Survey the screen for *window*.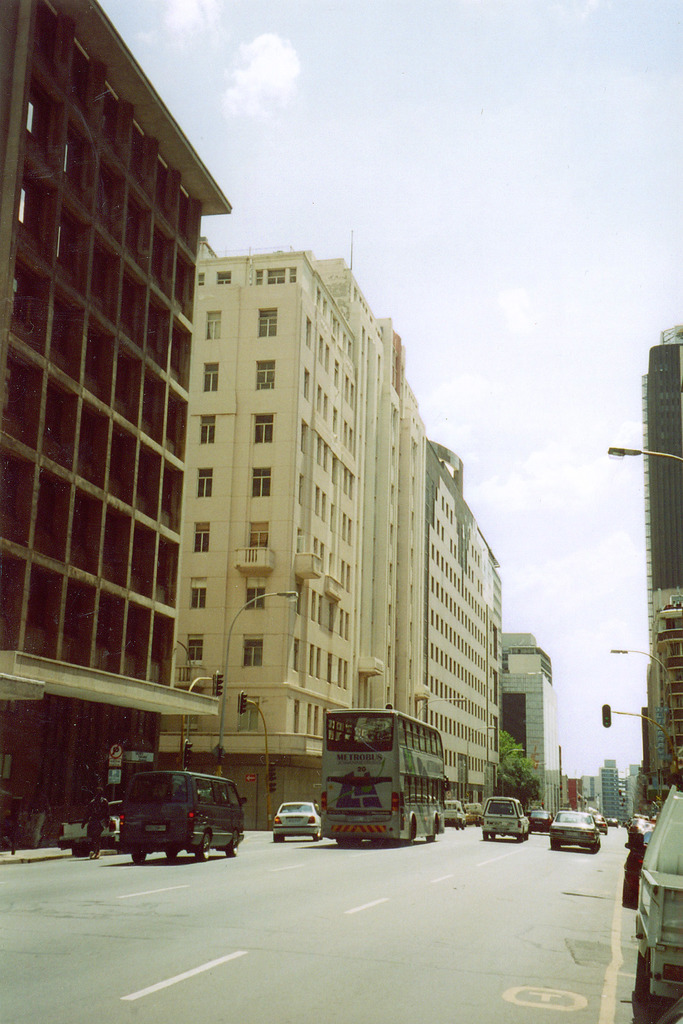
Survey found: 204,362,219,390.
